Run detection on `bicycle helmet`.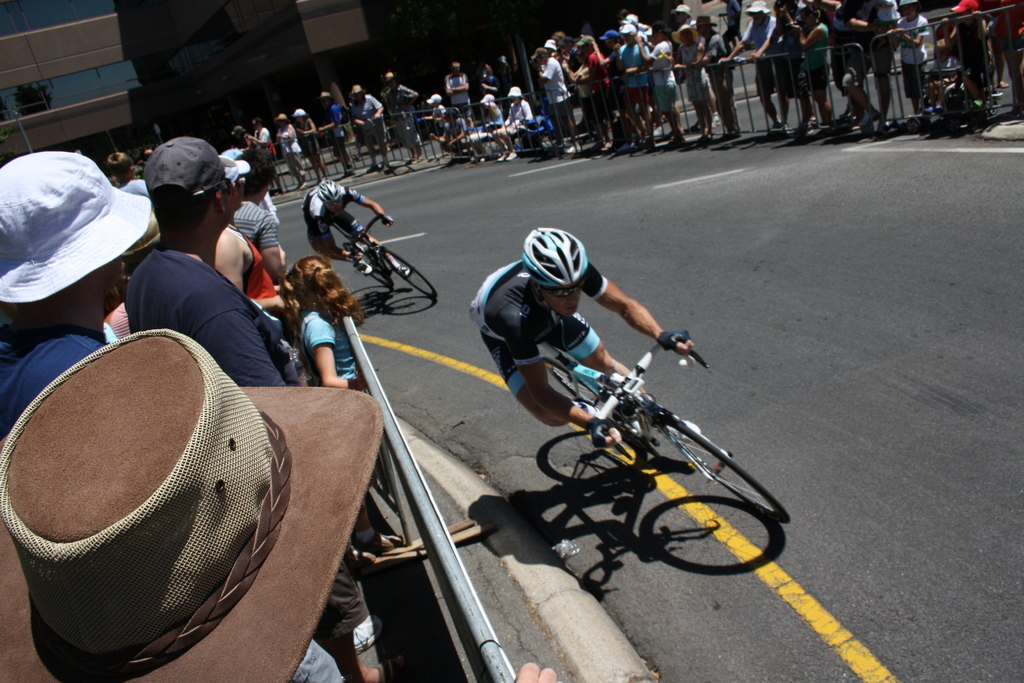
Result: box(319, 176, 337, 202).
